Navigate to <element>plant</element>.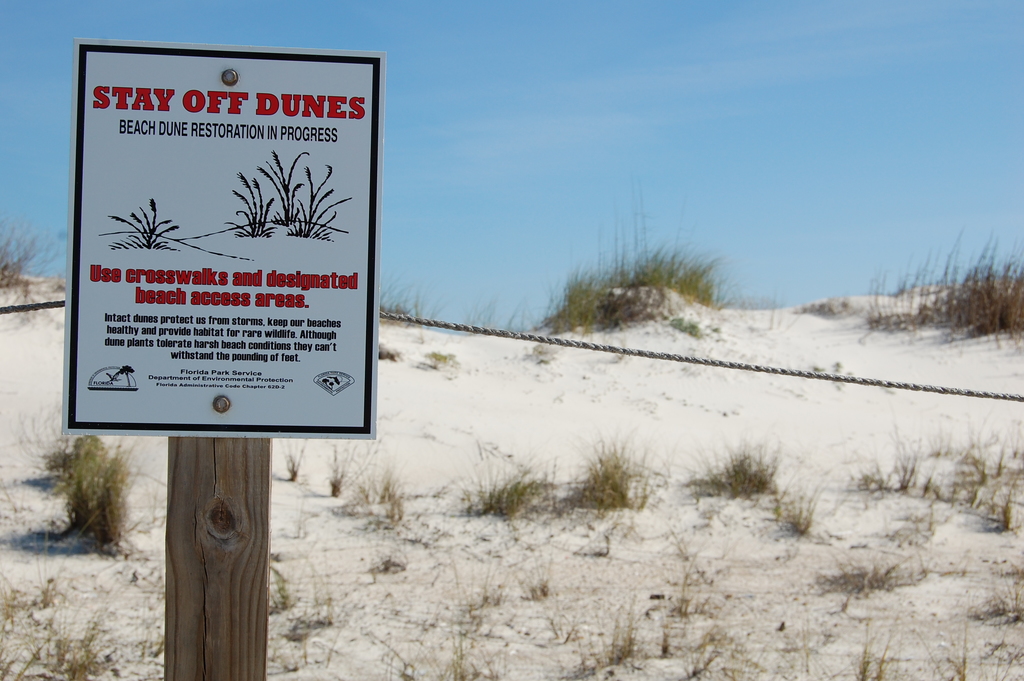
Navigation target: select_region(976, 577, 1023, 633).
